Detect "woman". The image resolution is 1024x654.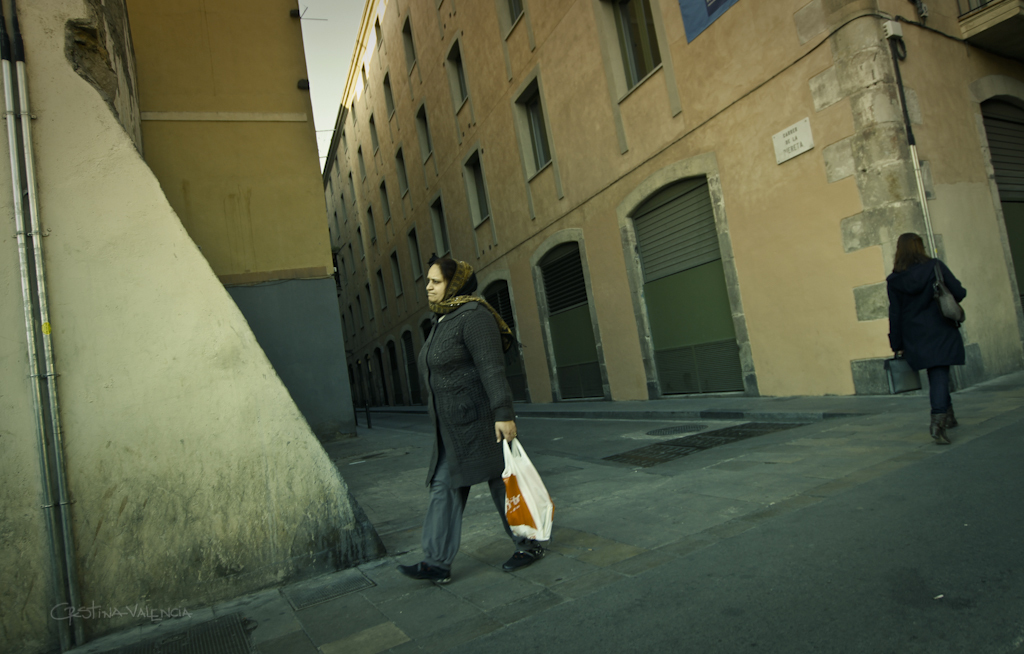
detection(878, 222, 973, 435).
